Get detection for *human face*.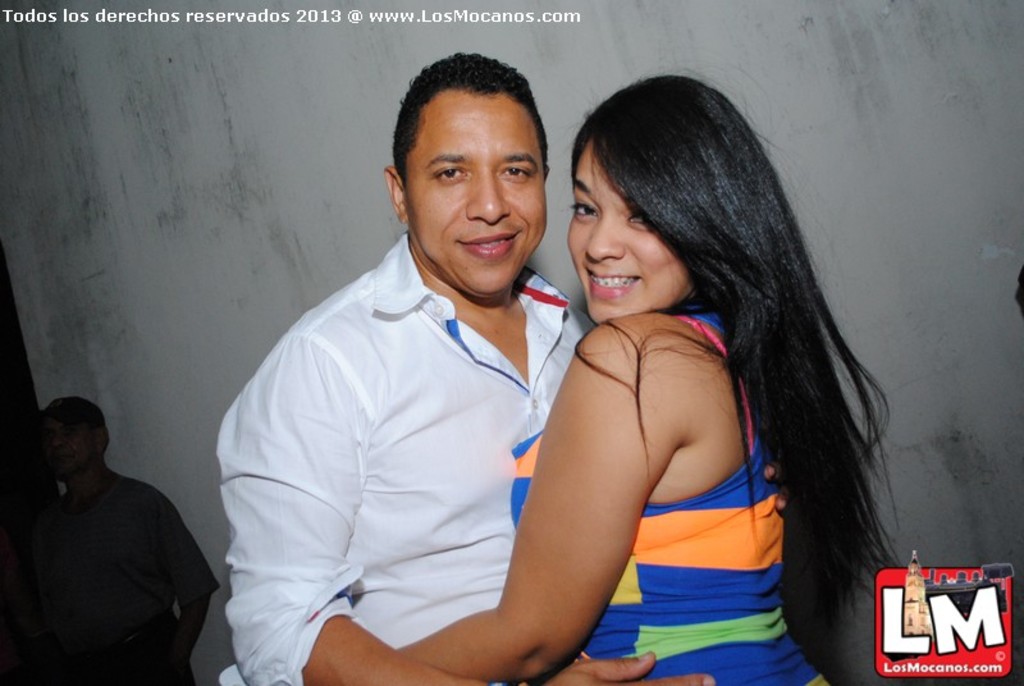
Detection: locate(50, 419, 99, 479).
